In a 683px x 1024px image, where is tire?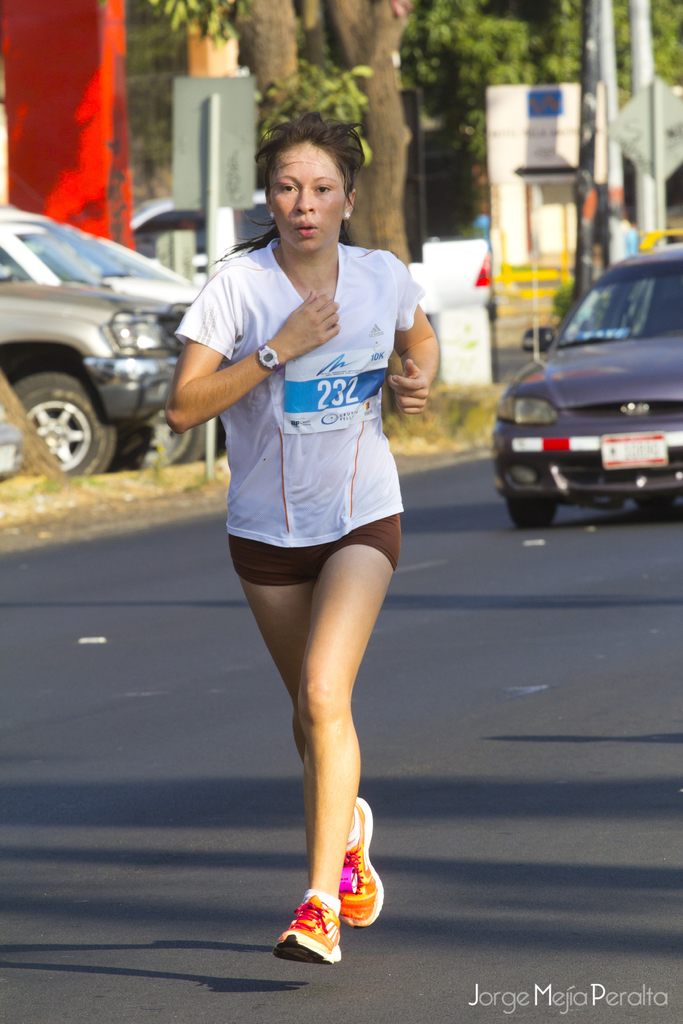
x1=150, y1=392, x2=239, y2=469.
